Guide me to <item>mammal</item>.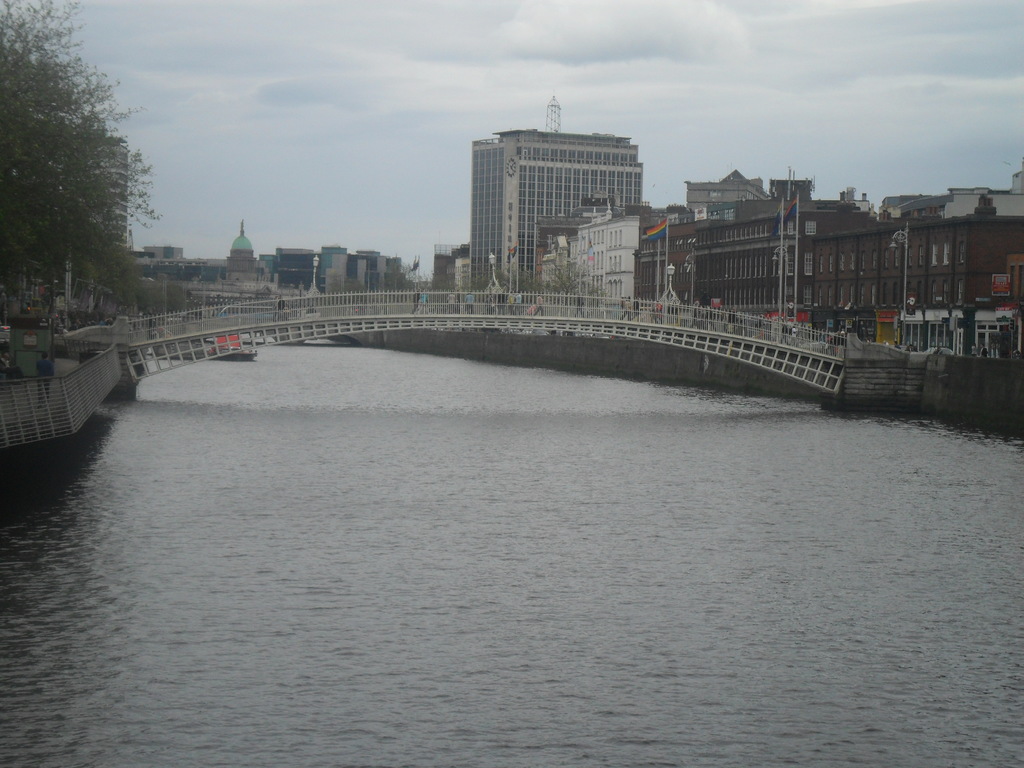
Guidance: BBox(534, 296, 545, 317).
